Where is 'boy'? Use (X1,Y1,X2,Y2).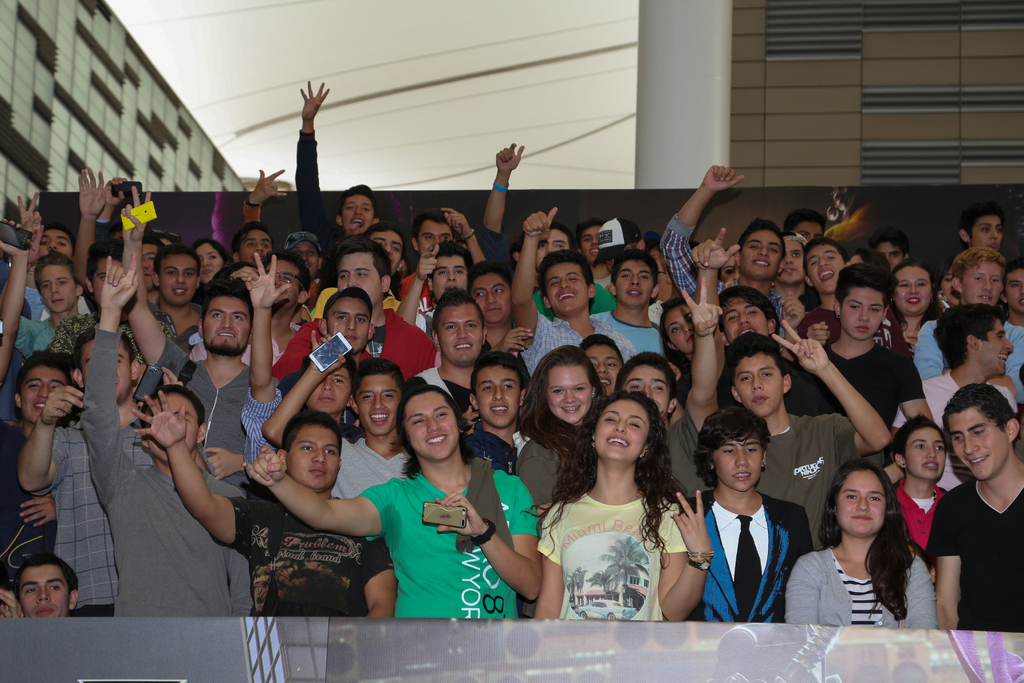
(459,349,534,479).
